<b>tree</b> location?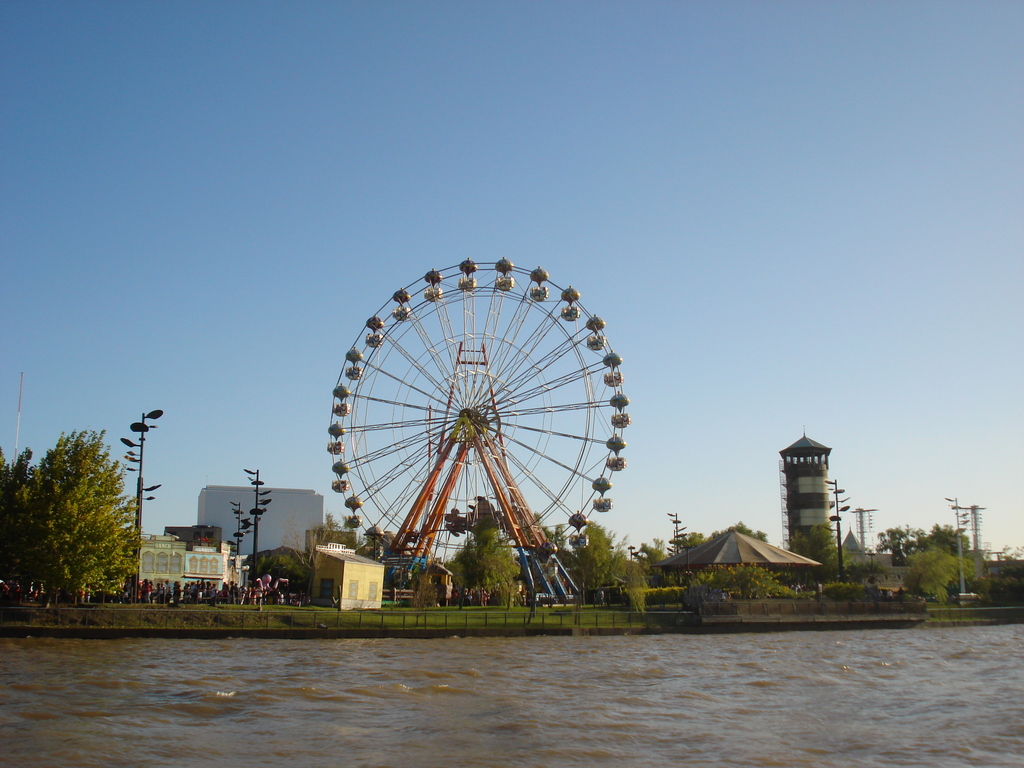
669/528/708/552
